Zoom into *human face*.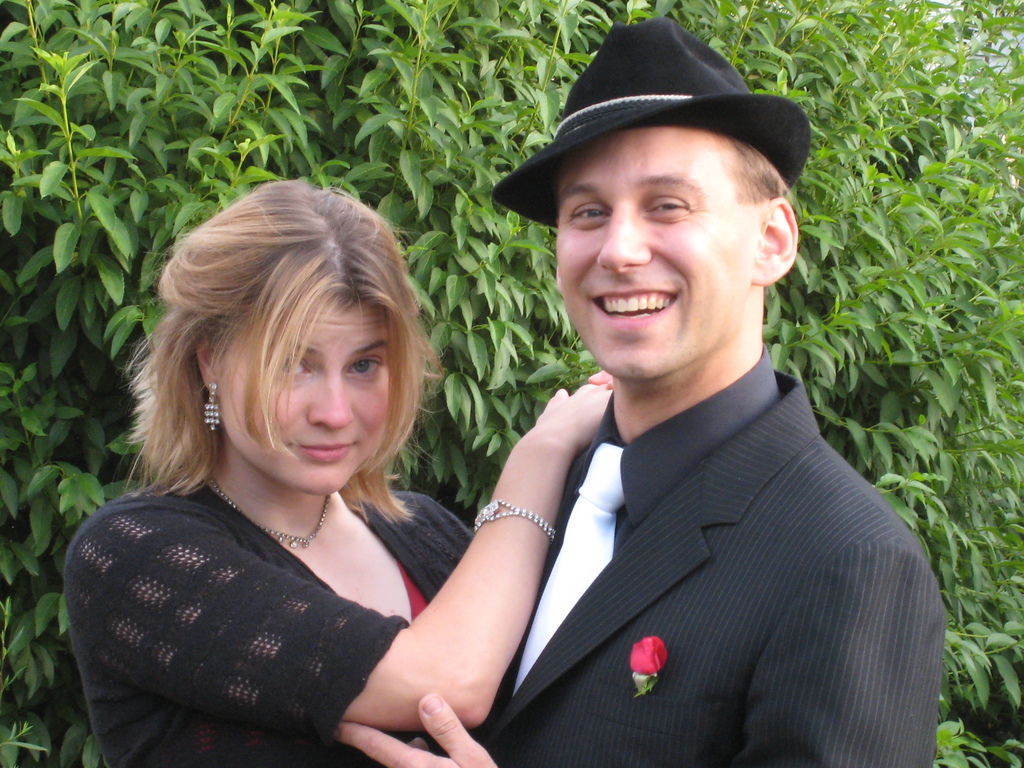
Zoom target: (left=215, top=294, right=388, bottom=491).
